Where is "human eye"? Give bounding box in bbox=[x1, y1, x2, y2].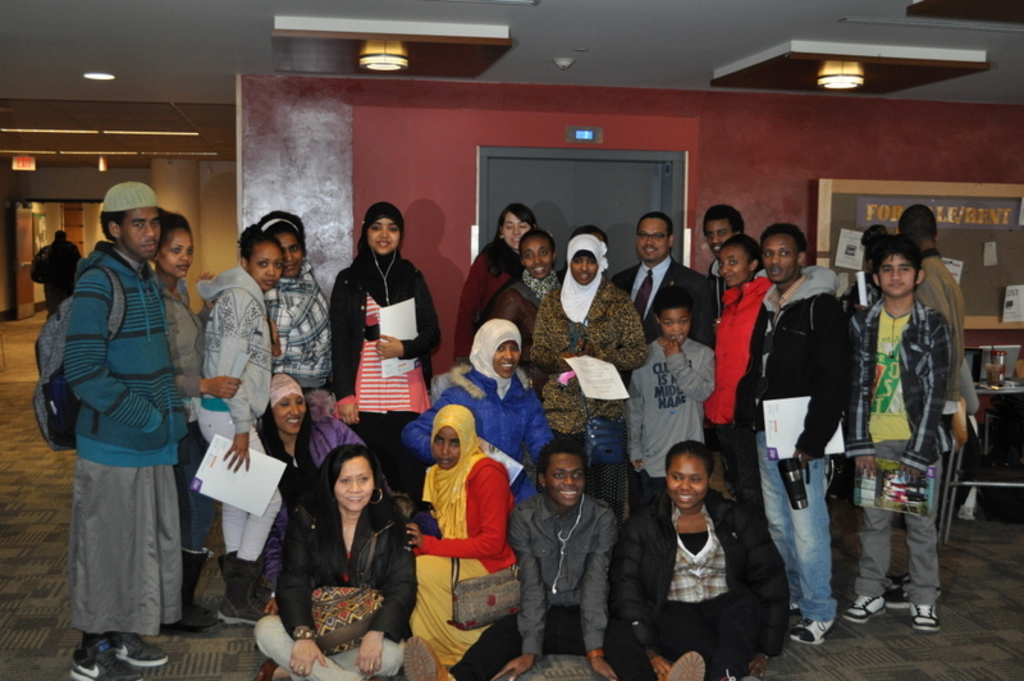
bbox=[289, 246, 298, 253].
